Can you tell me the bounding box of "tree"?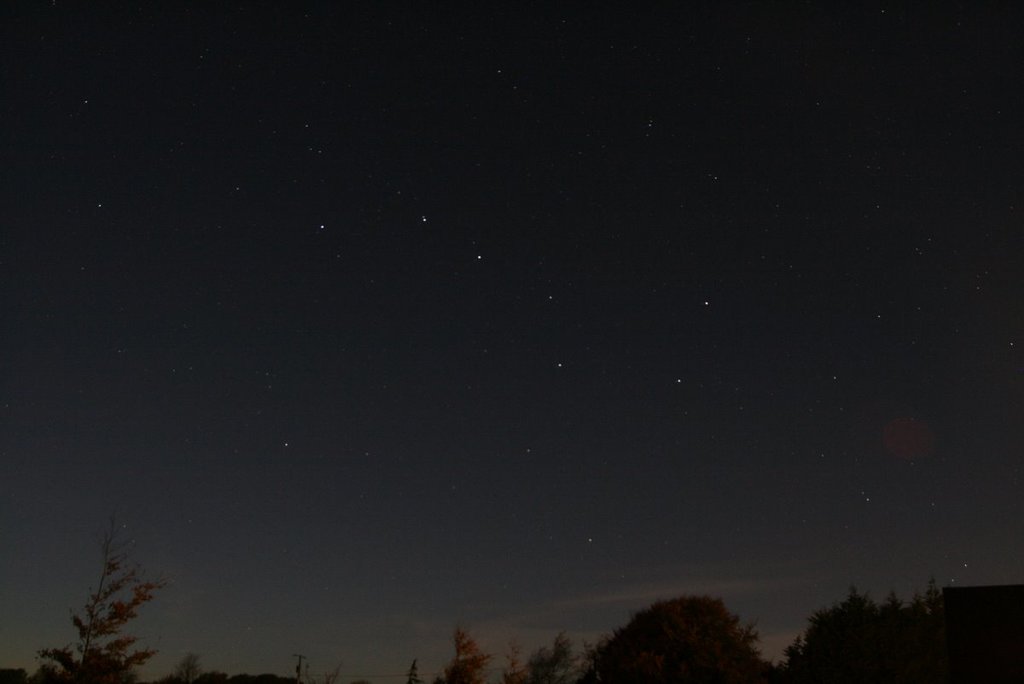
BBox(578, 589, 768, 683).
